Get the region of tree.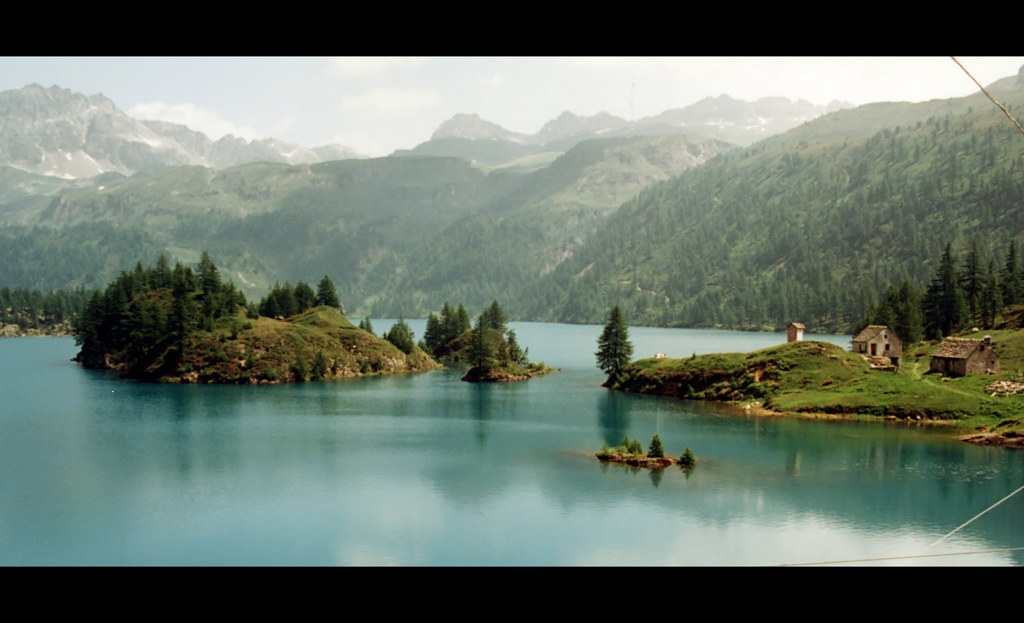
1000:237:1023:307.
